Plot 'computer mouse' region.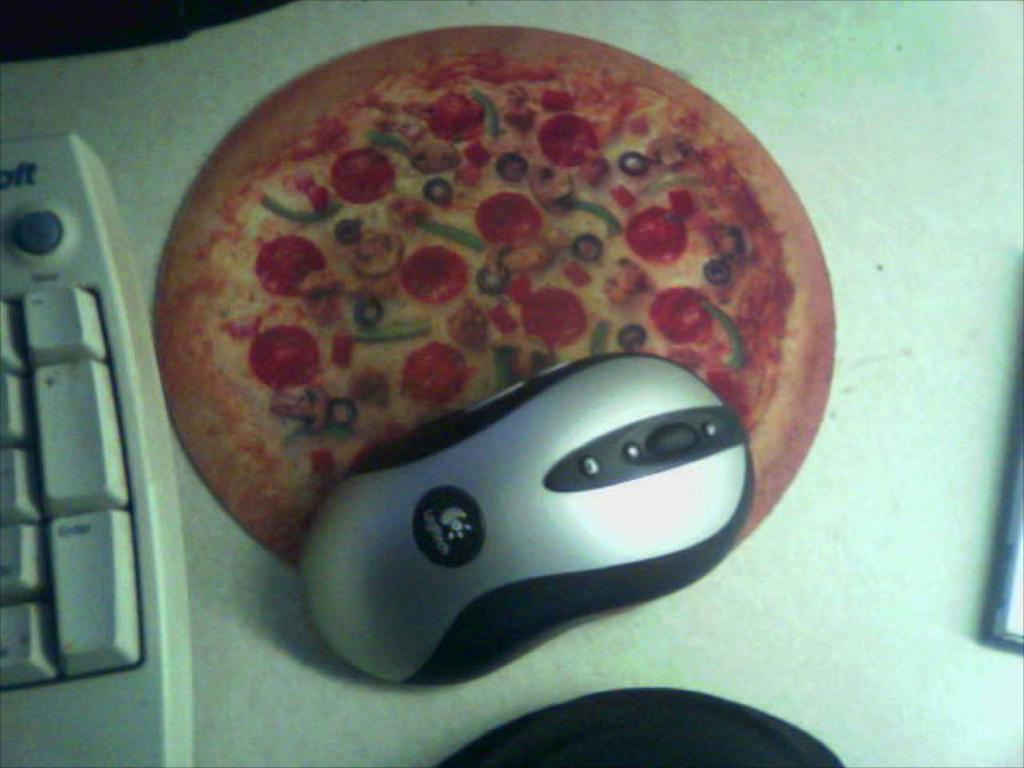
Plotted at x1=296, y1=352, x2=755, y2=688.
